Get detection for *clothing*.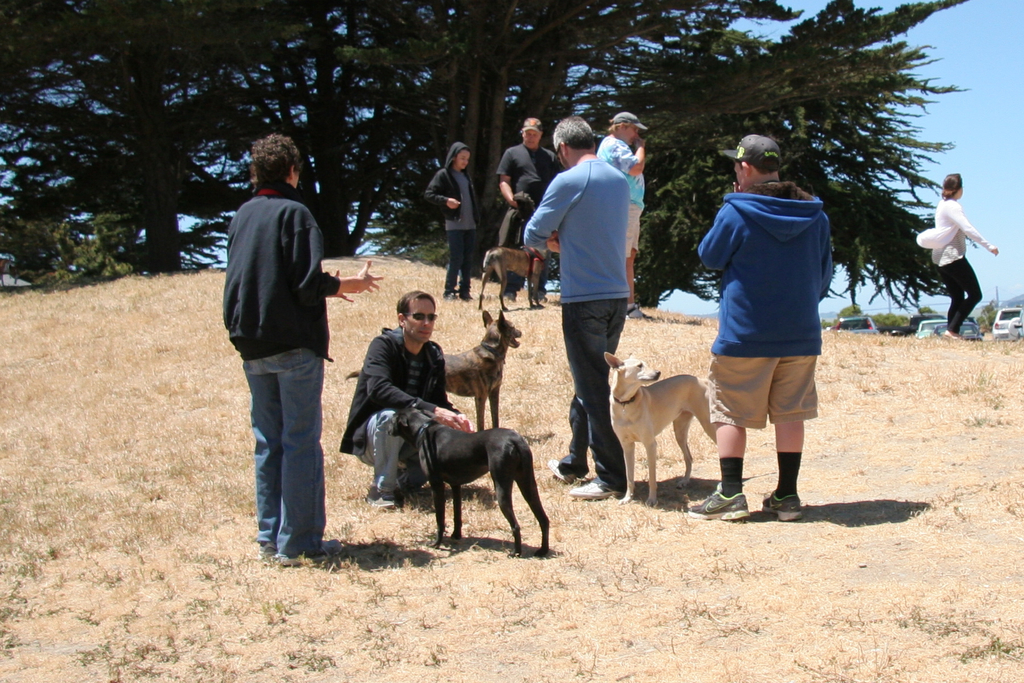
Detection: x1=323 y1=314 x2=460 y2=509.
